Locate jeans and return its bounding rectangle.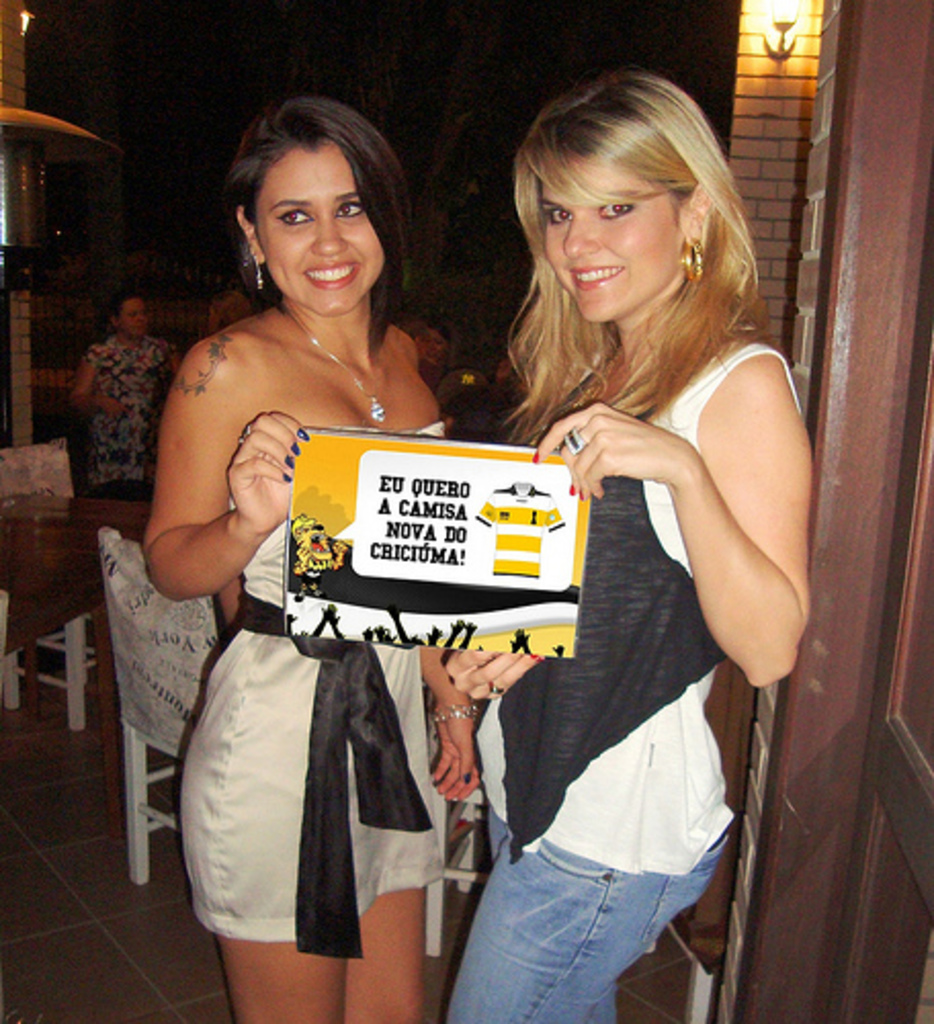
<bbox>428, 823, 723, 1014</bbox>.
